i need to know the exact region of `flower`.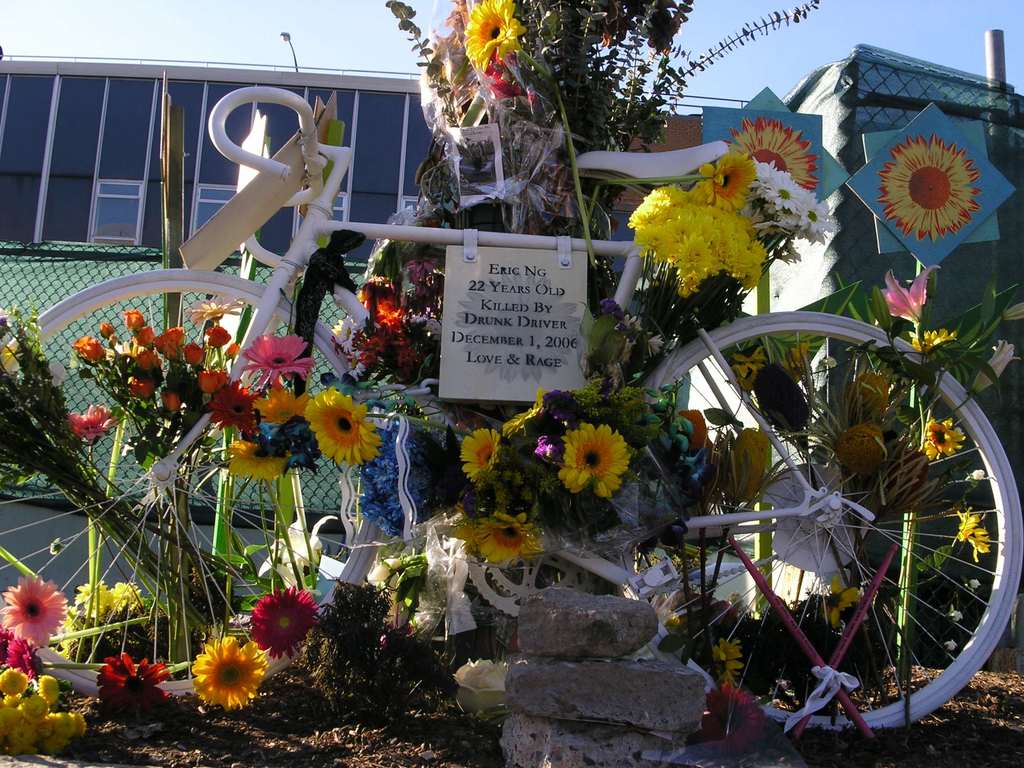
Region: [966,466,988,482].
